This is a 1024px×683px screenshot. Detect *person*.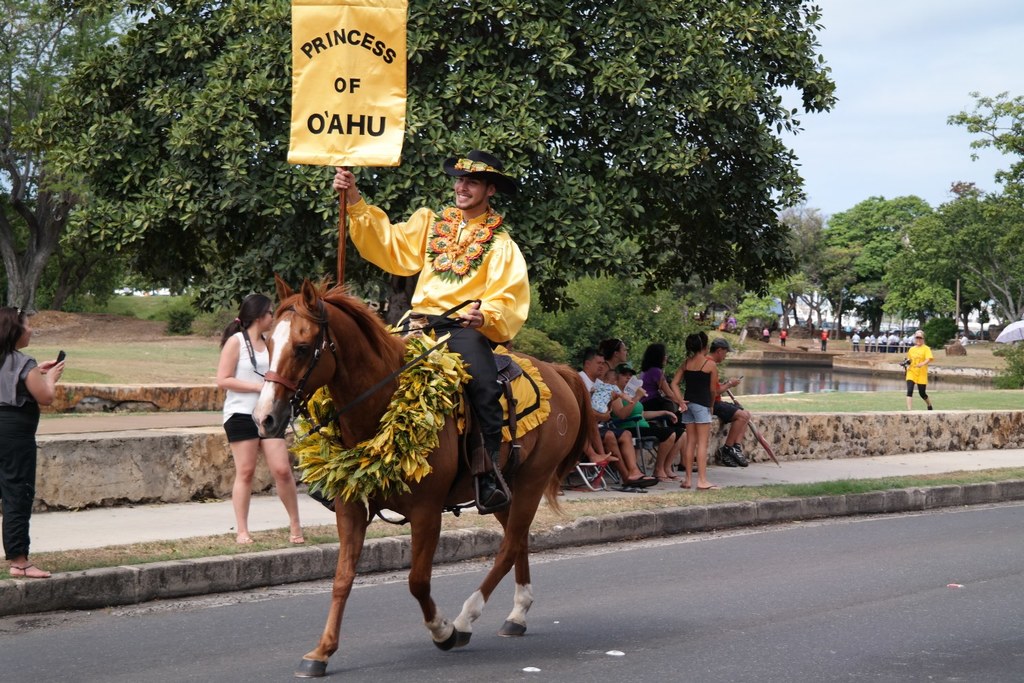
(777,331,789,352).
